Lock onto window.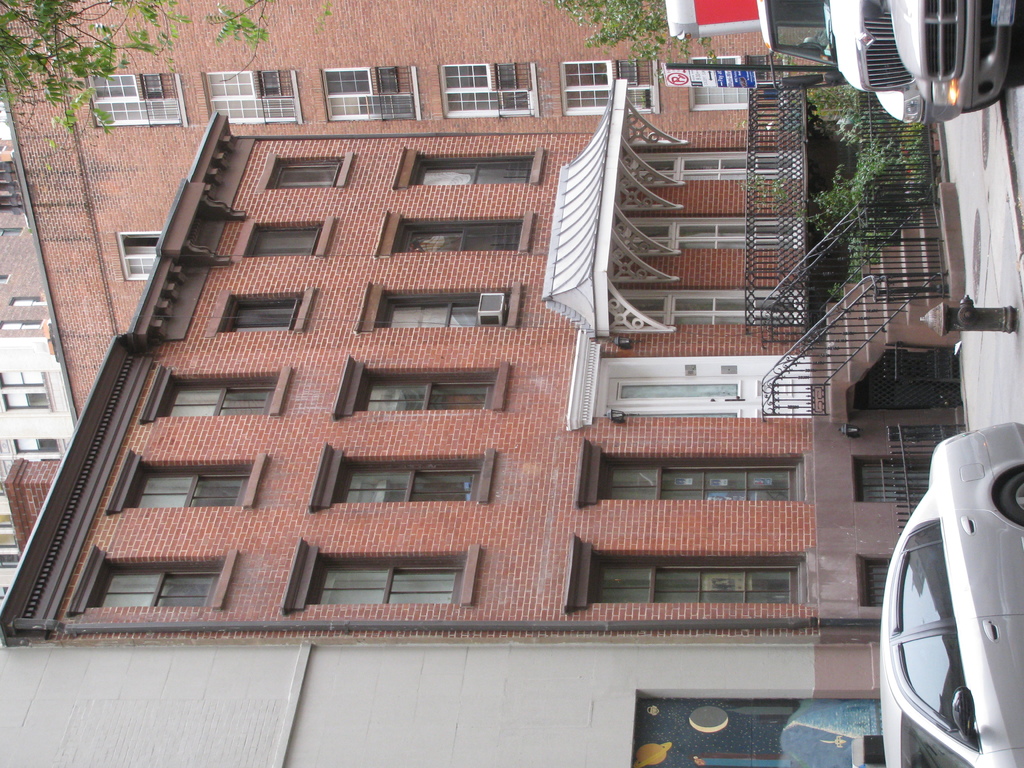
Locked: bbox=(614, 209, 796, 257).
